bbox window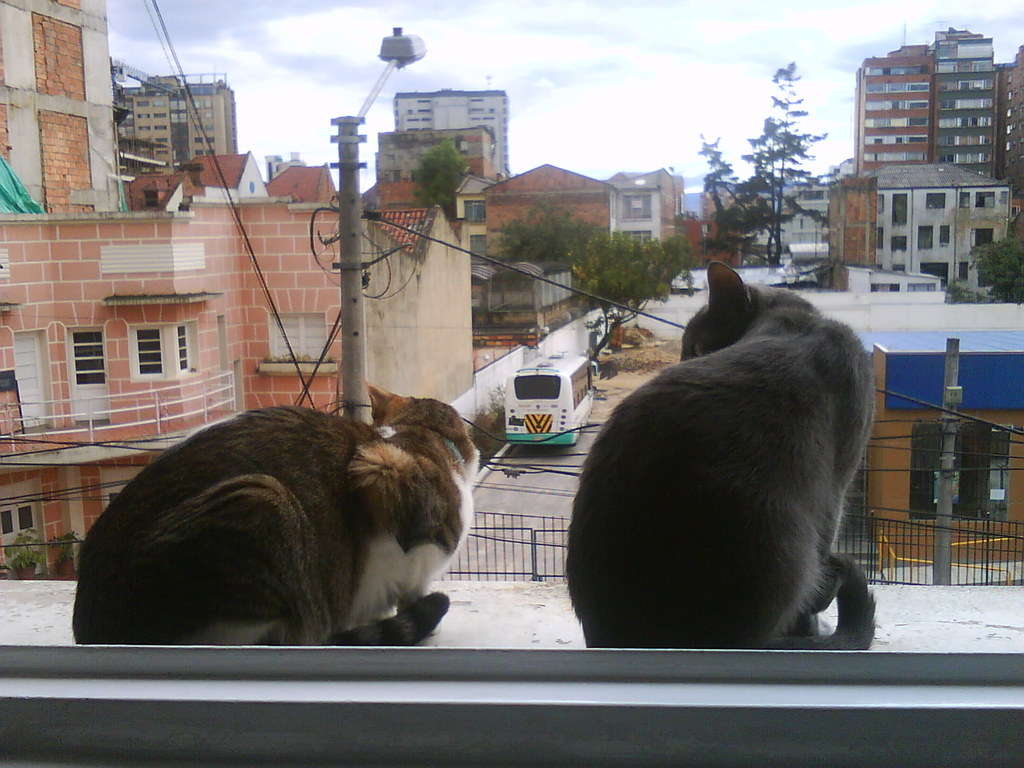
x1=956, y1=262, x2=972, y2=285
